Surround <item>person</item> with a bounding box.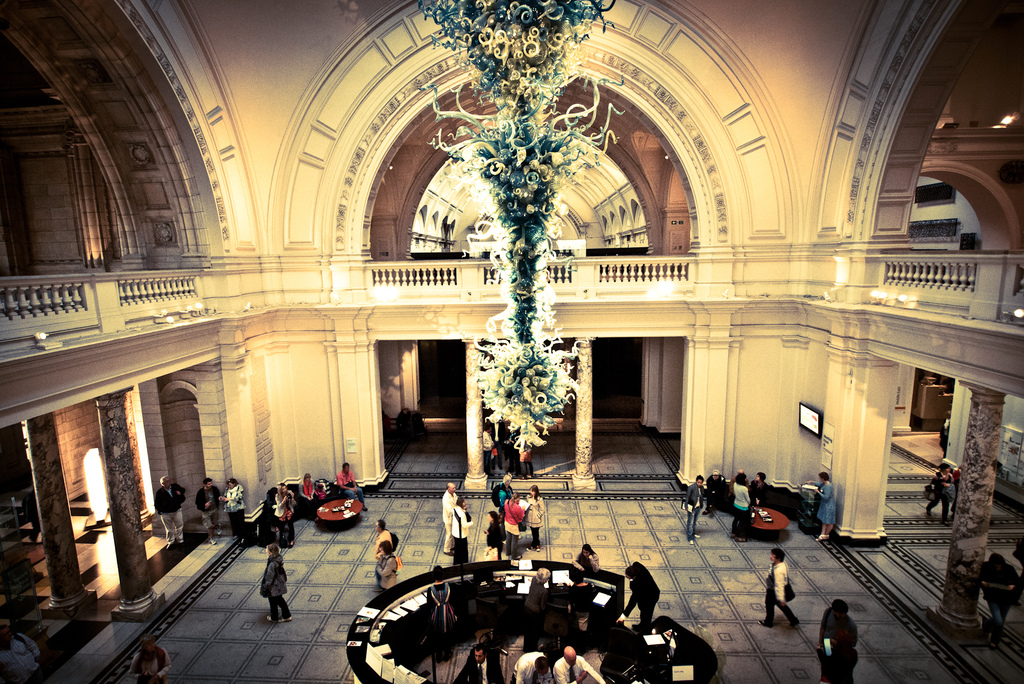
{"x1": 806, "y1": 474, "x2": 837, "y2": 541}.
